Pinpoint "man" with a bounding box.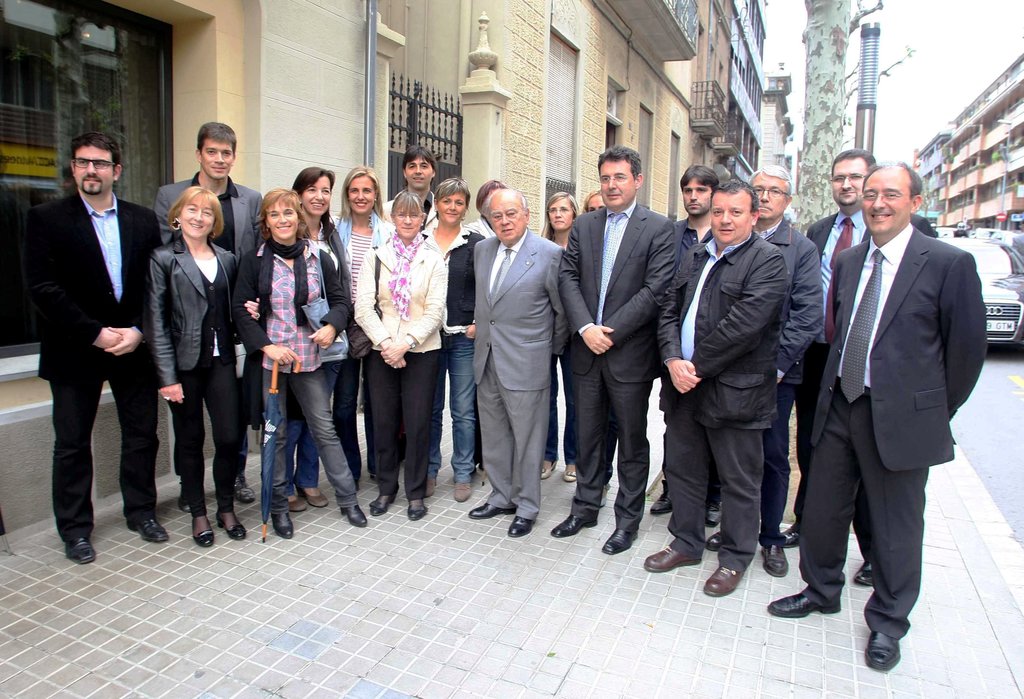
bbox=[380, 146, 462, 466].
